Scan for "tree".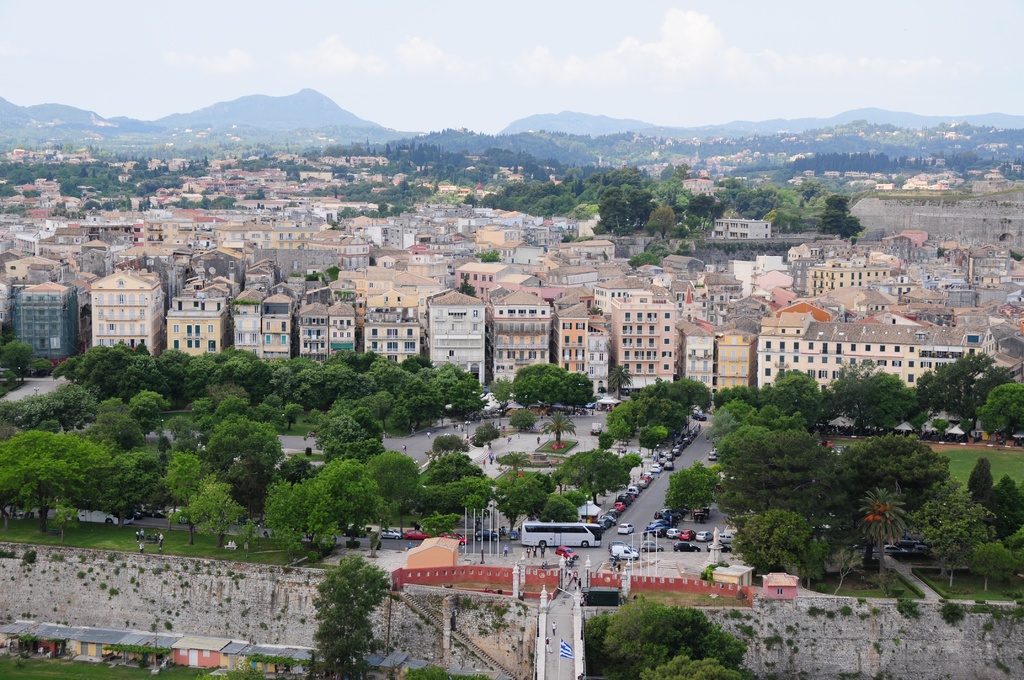
Scan result: 671/164/689/184.
